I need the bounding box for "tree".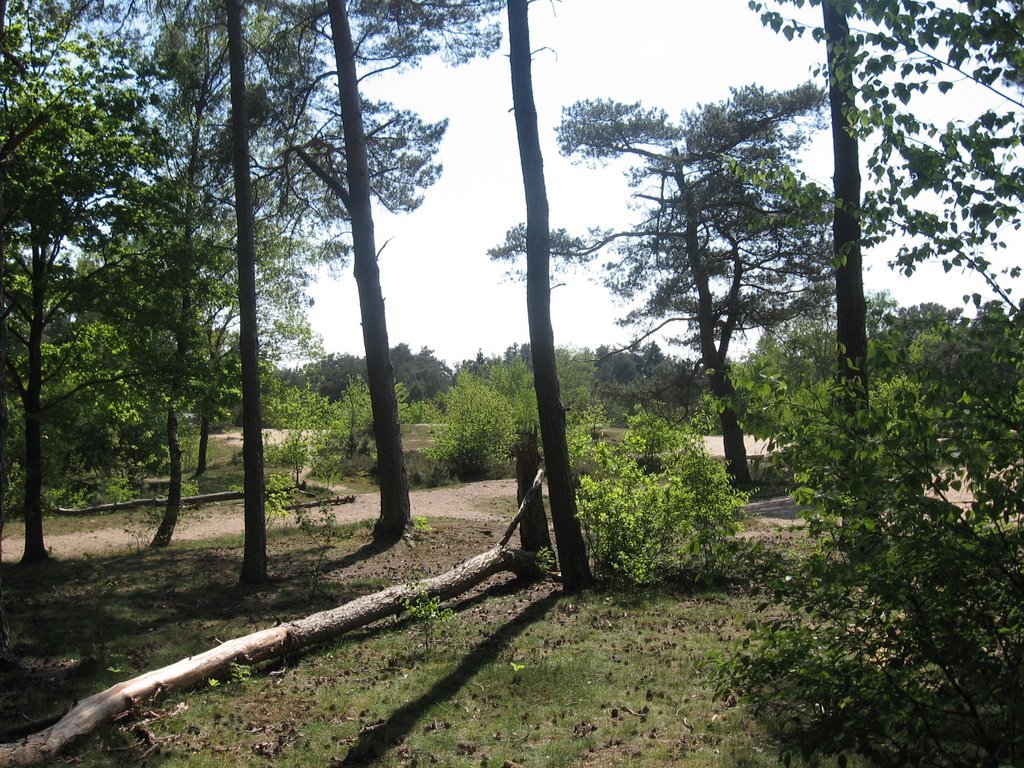
Here it is: [x1=748, y1=0, x2=1023, y2=680].
